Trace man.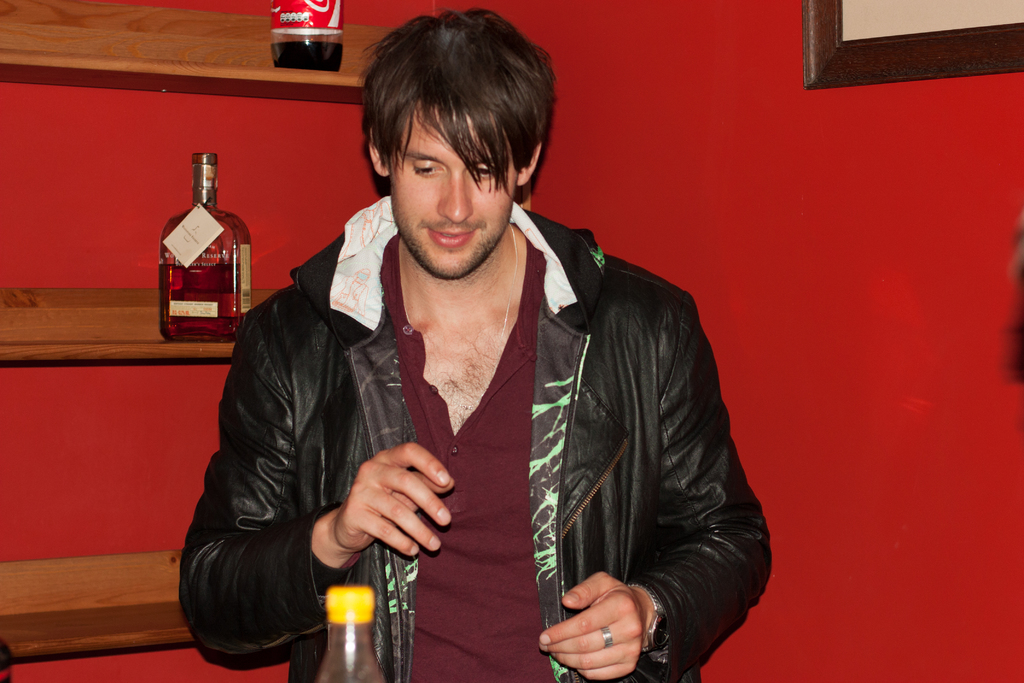
Traced to bbox=(186, 2, 774, 682).
